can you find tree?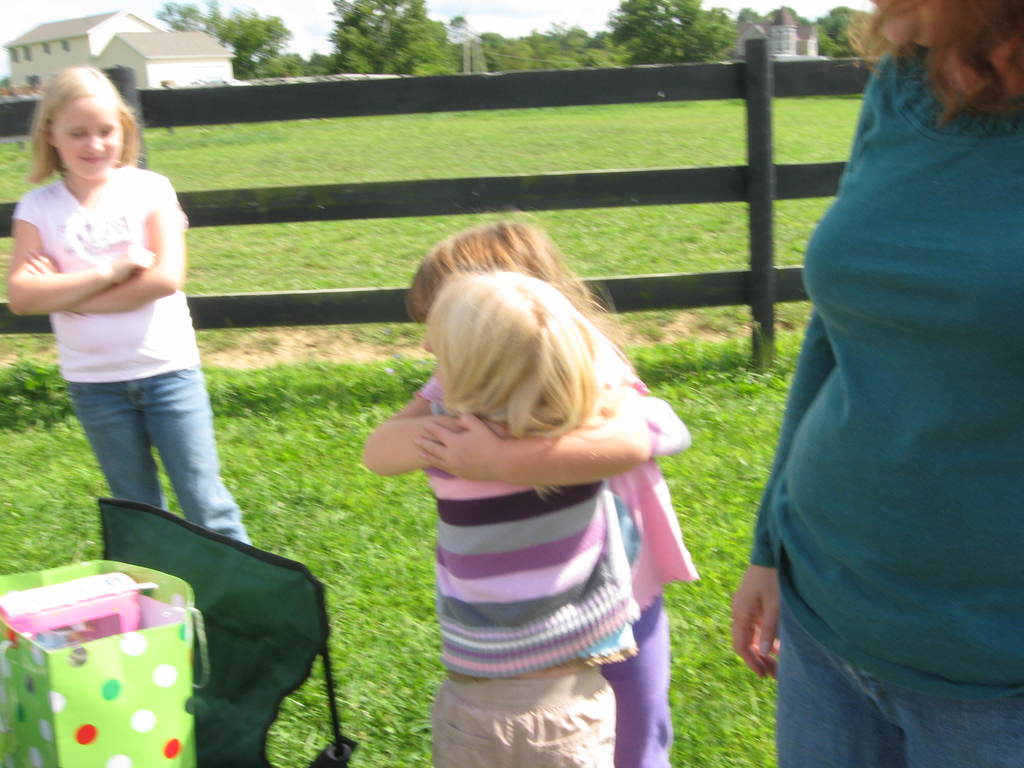
Yes, bounding box: 154:0:291:74.
